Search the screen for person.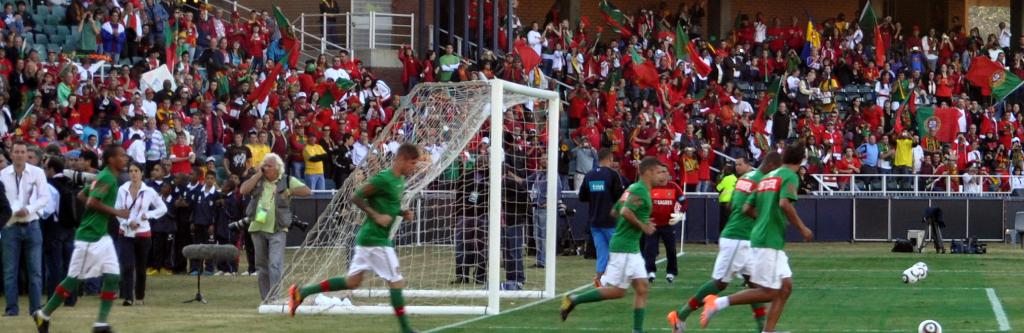
Found at x1=15, y1=0, x2=39, y2=37.
